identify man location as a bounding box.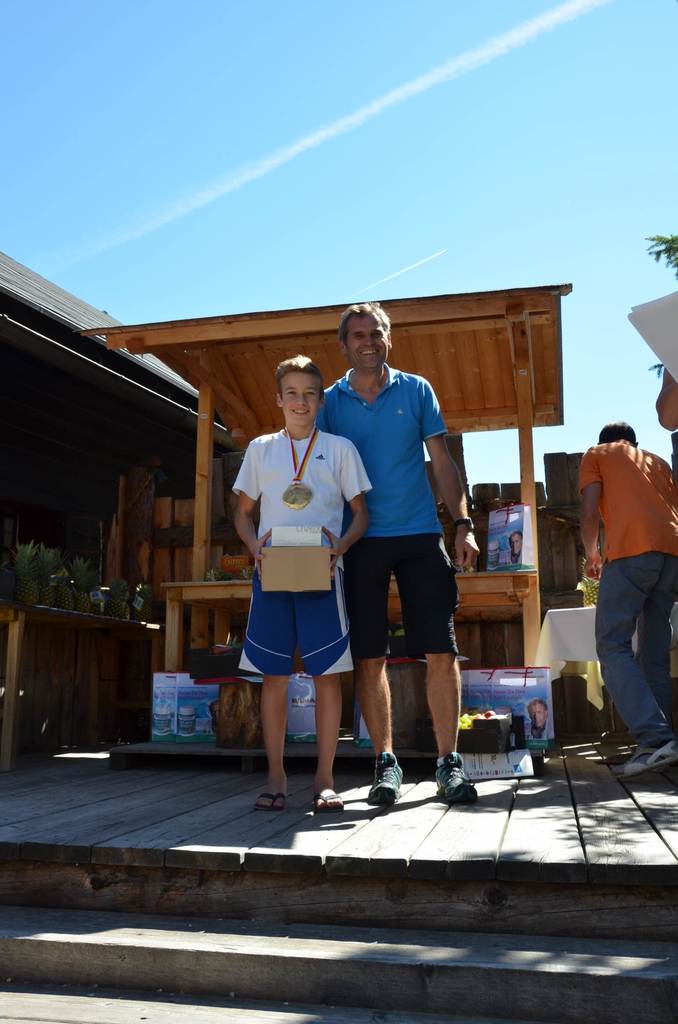
(317, 305, 487, 807).
